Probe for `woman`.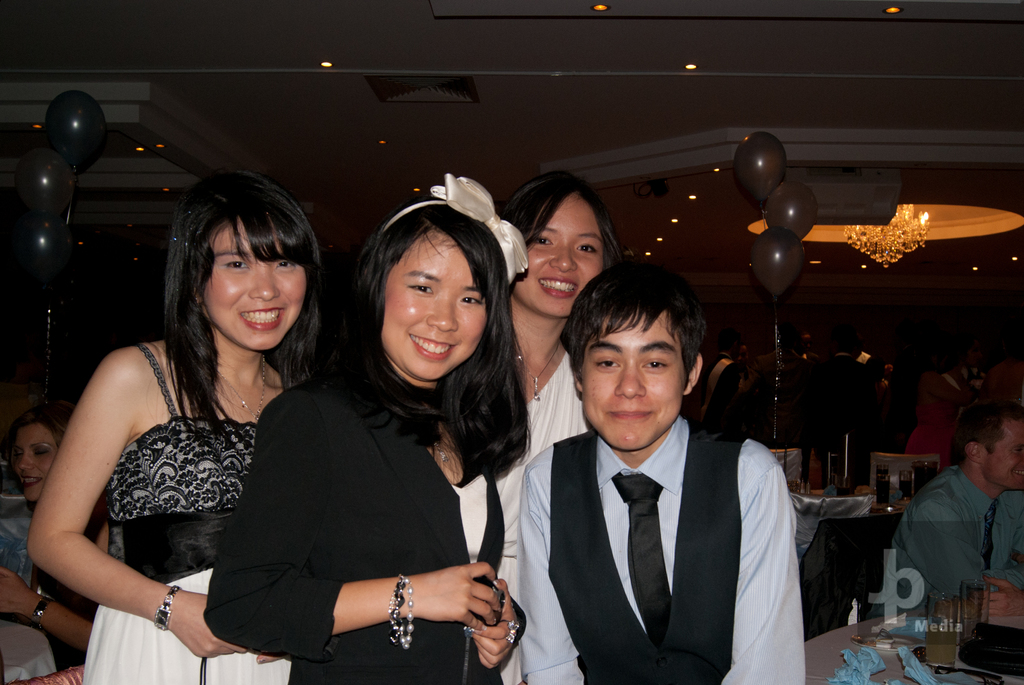
Probe result: <bbox>204, 177, 540, 684</bbox>.
